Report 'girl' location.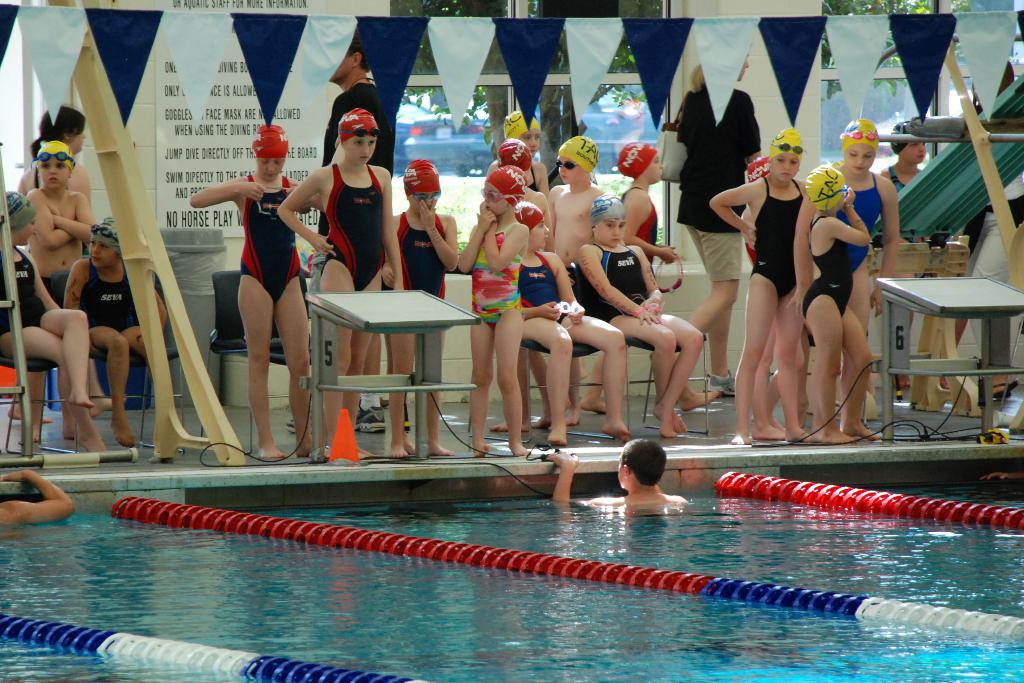
Report: Rect(490, 108, 550, 431).
